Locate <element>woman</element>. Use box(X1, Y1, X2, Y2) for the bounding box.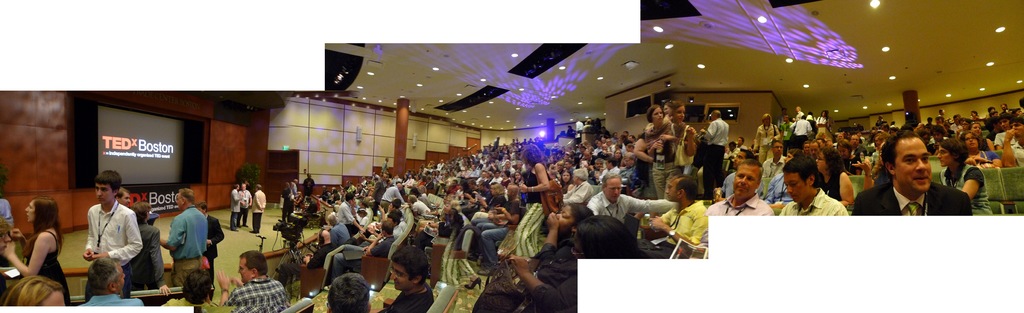
box(496, 200, 593, 277).
